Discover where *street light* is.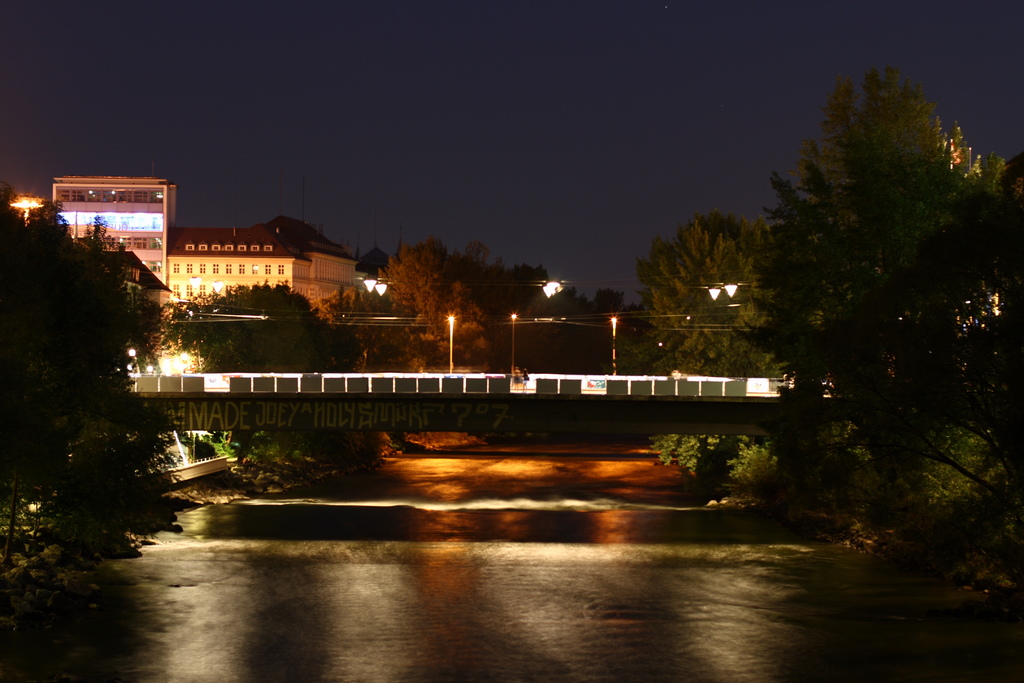
Discovered at <region>609, 318, 620, 372</region>.
